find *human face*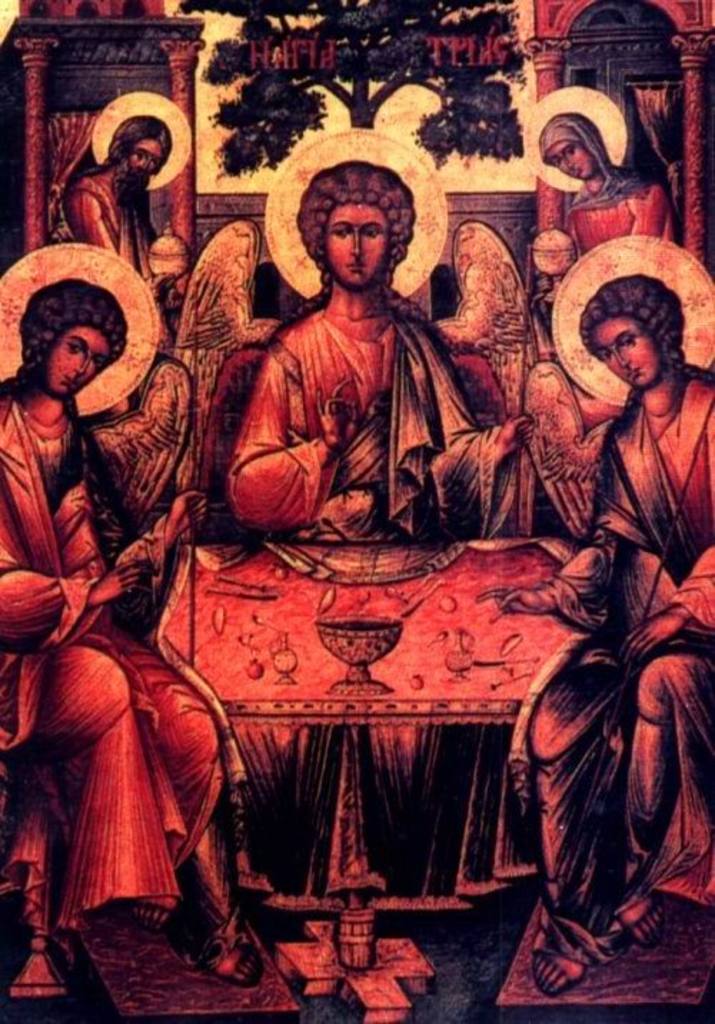
49:330:104:388
